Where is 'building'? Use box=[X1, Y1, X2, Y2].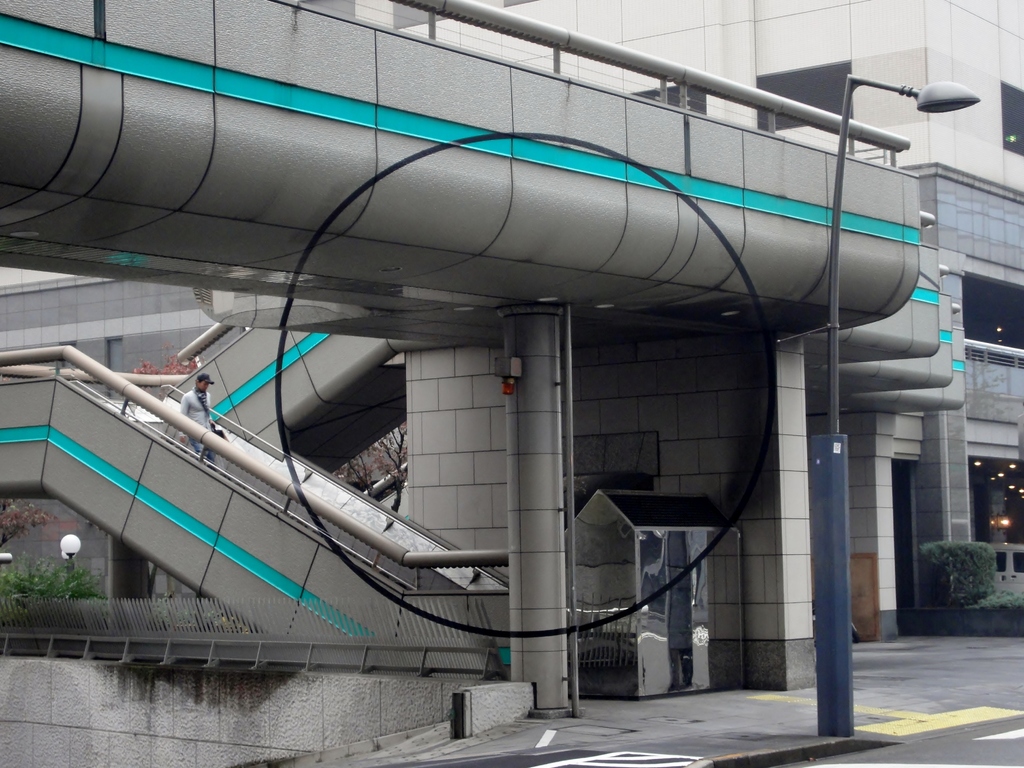
box=[0, 0, 1023, 767].
